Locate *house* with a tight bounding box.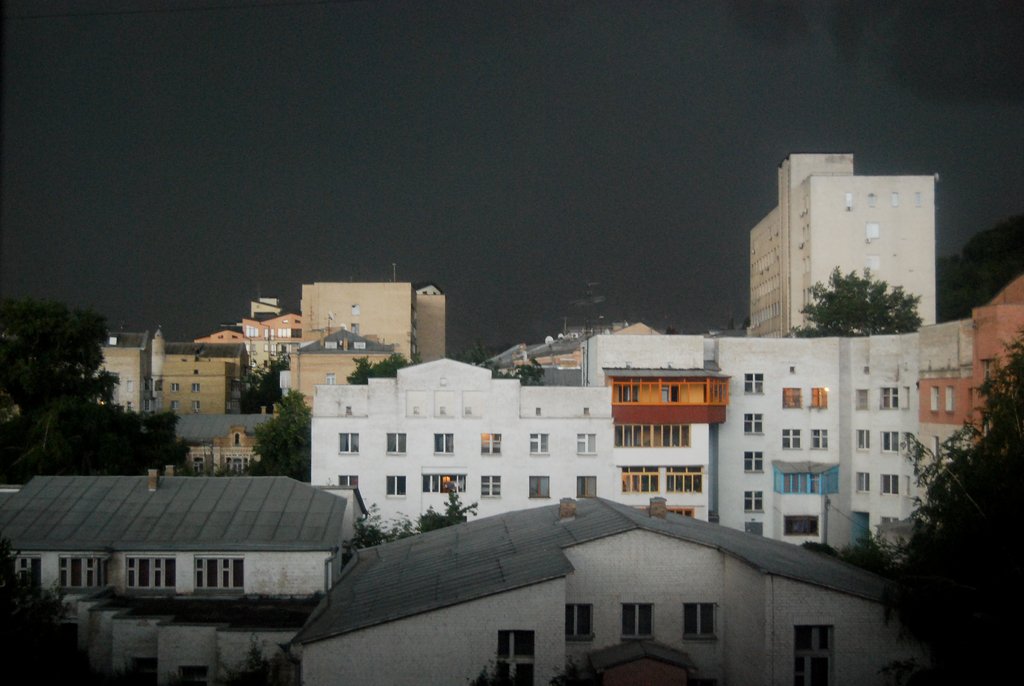
pyautogui.locateOnScreen(304, 314, 984, 568).
